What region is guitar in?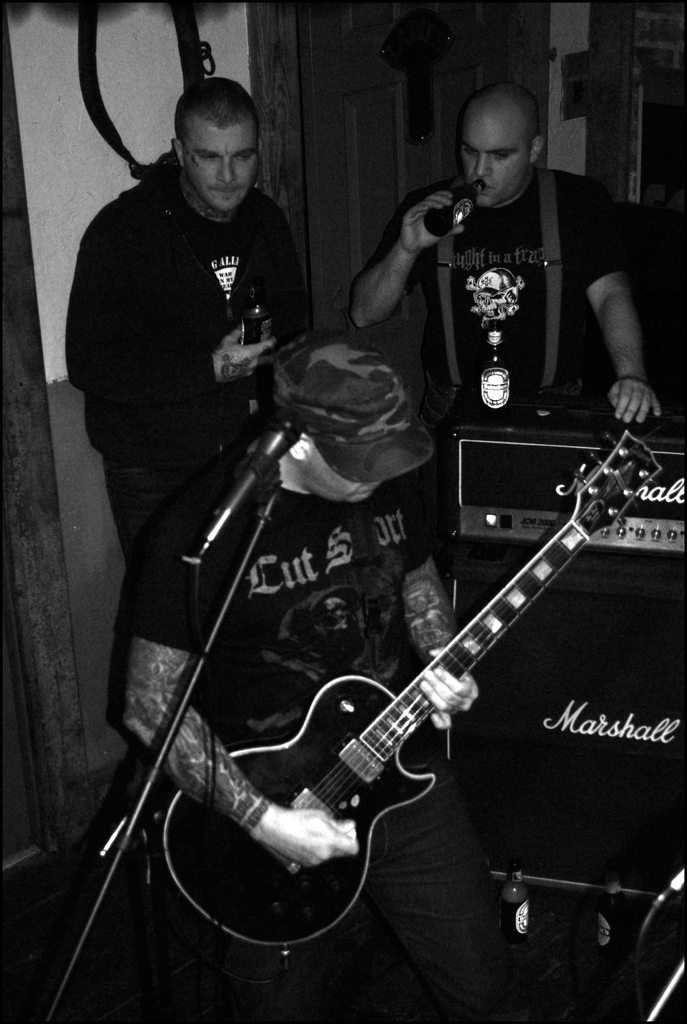
154 420 672 956.
